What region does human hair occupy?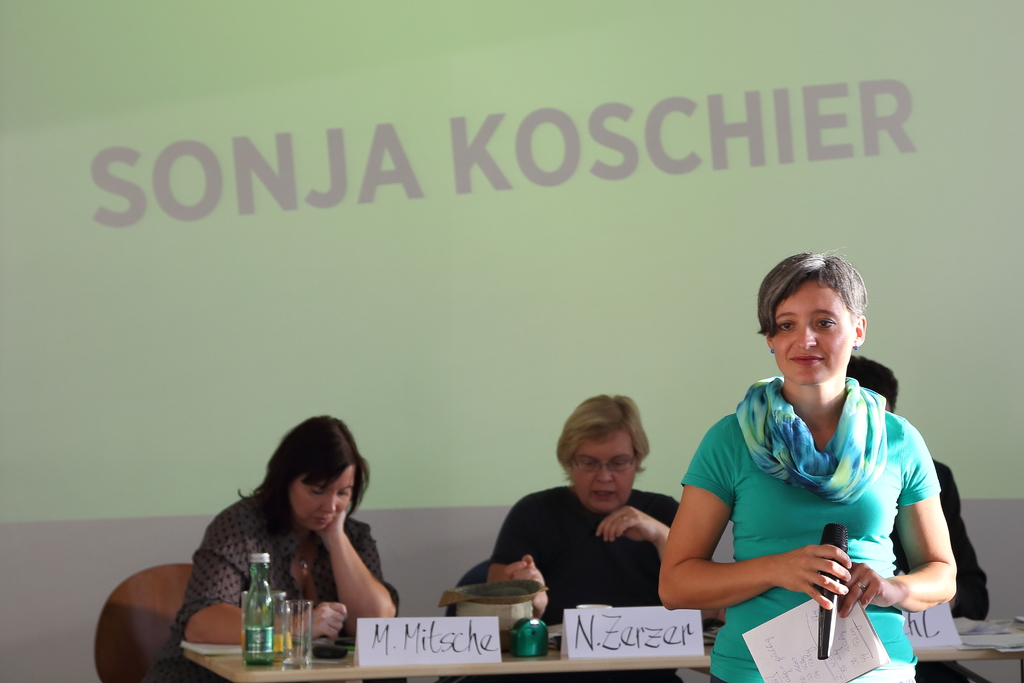
845,354,899,413.
